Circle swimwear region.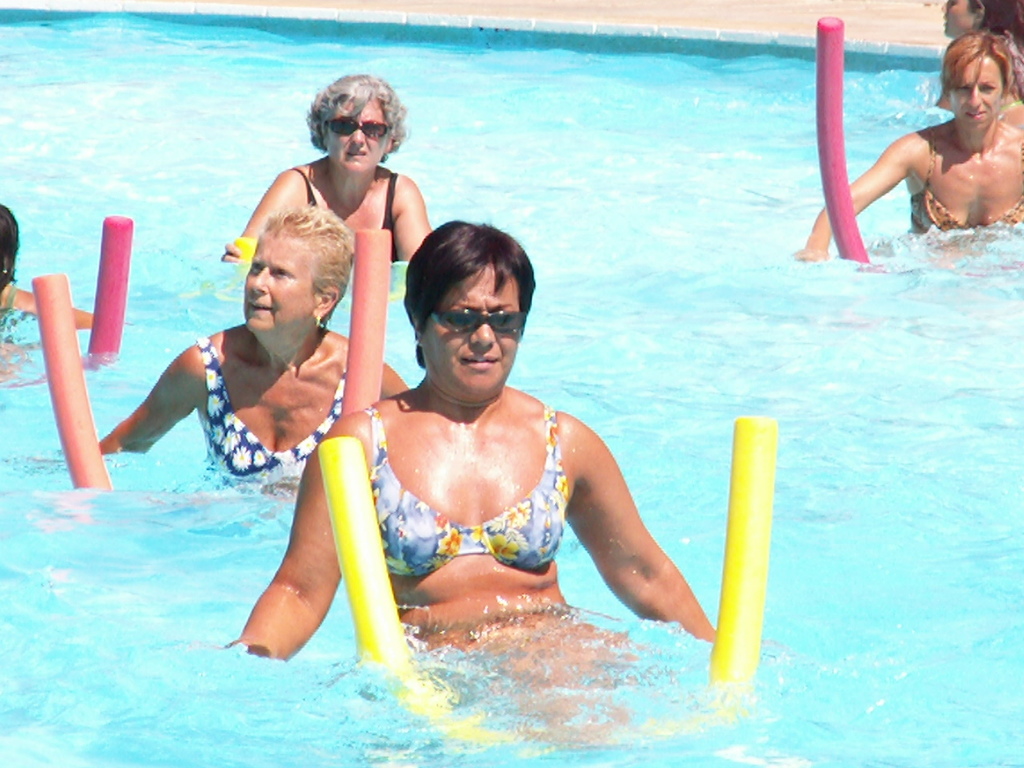
Region: BBox(286, 162, 402, 254).
